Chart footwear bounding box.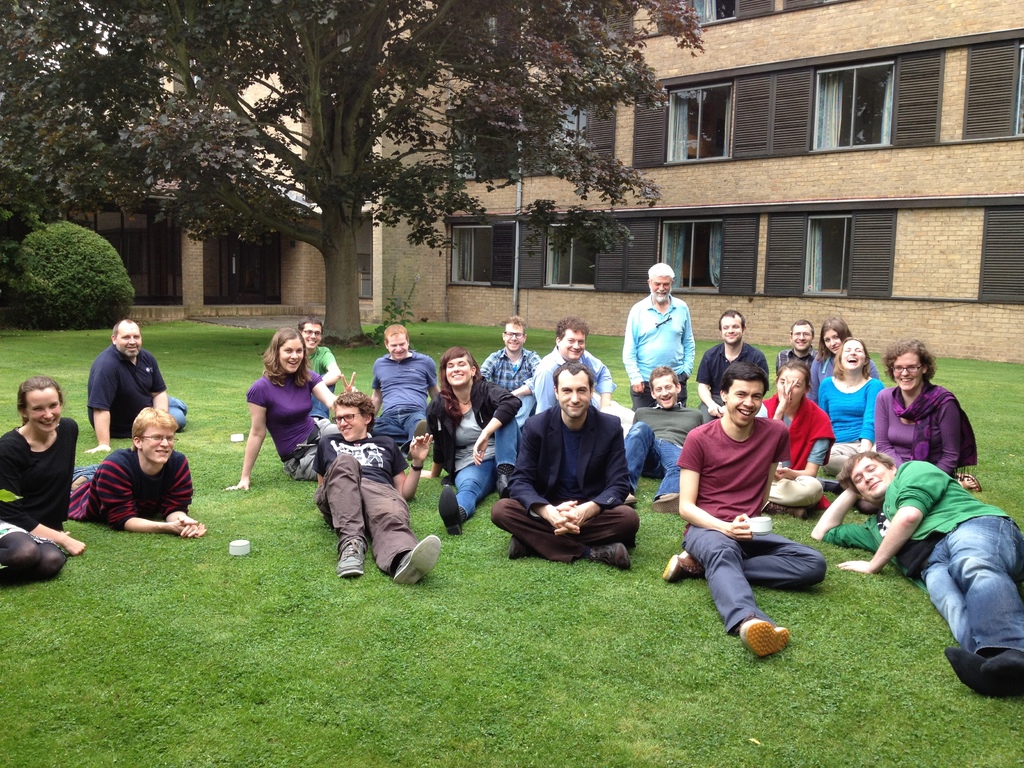
Charted: 767:503:811:515.
